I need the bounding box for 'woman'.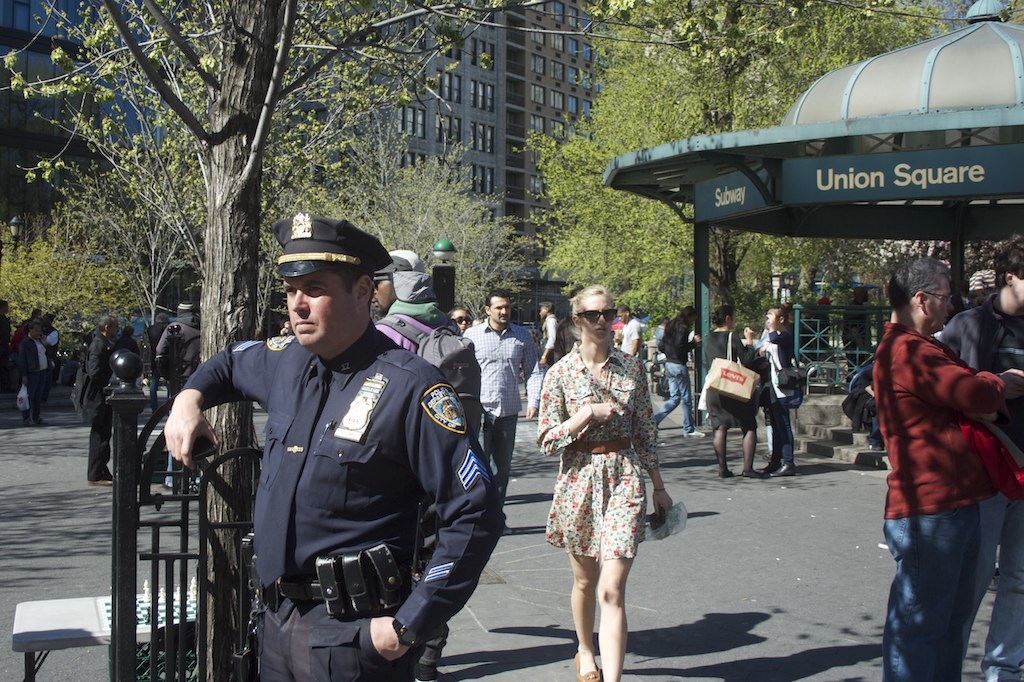
Here it is: left=655, top=300, right=702, bottom=435.
